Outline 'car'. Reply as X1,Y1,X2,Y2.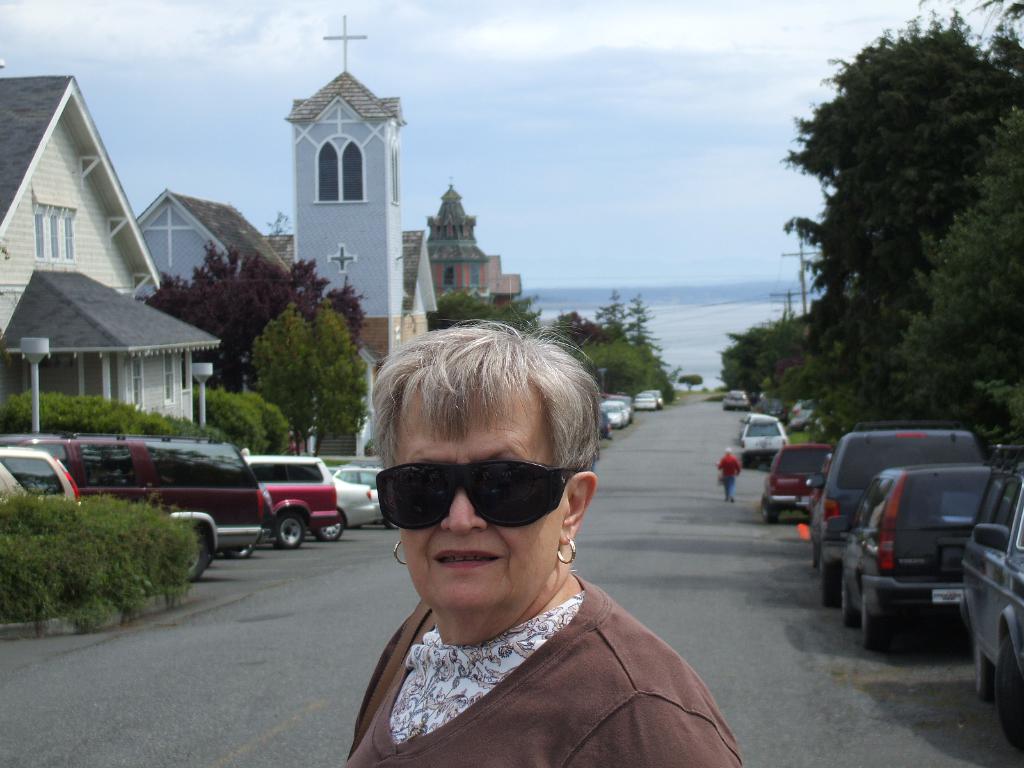
836,465,1000,663.
